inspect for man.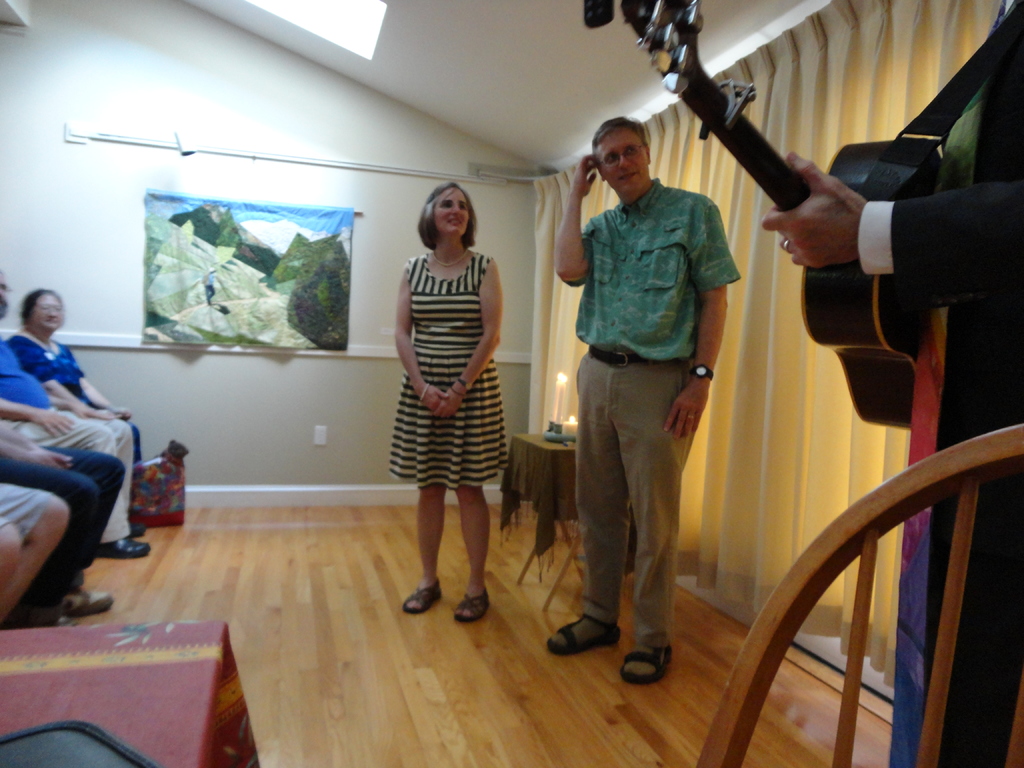
Inspection: 0 270 151 554.
